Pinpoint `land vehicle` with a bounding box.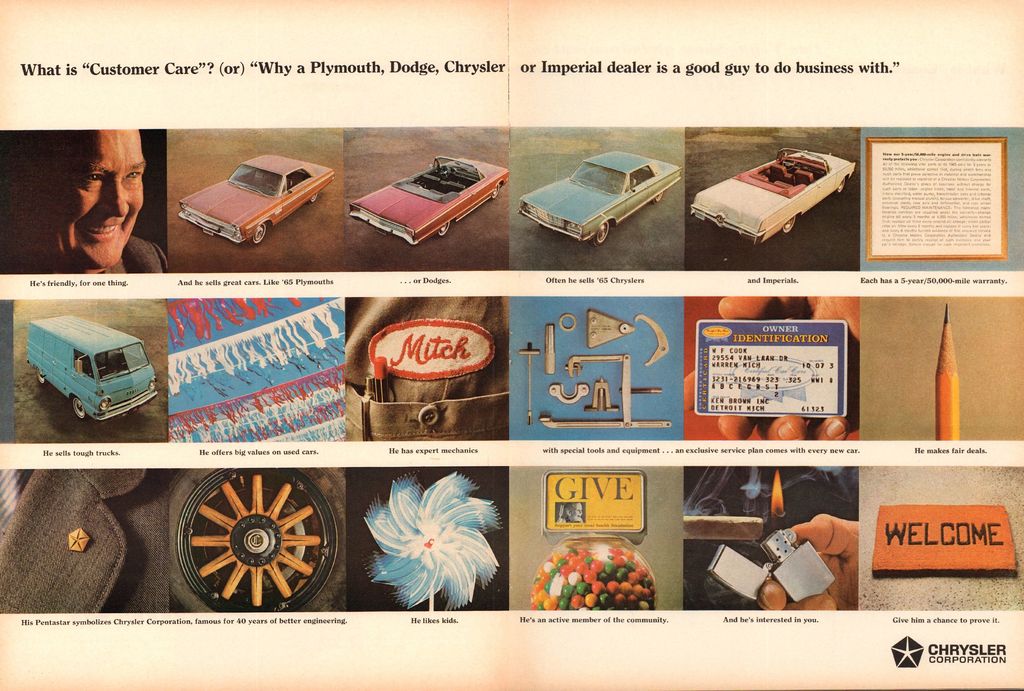
x1=36, y1=323, x2=155, y2=421.
